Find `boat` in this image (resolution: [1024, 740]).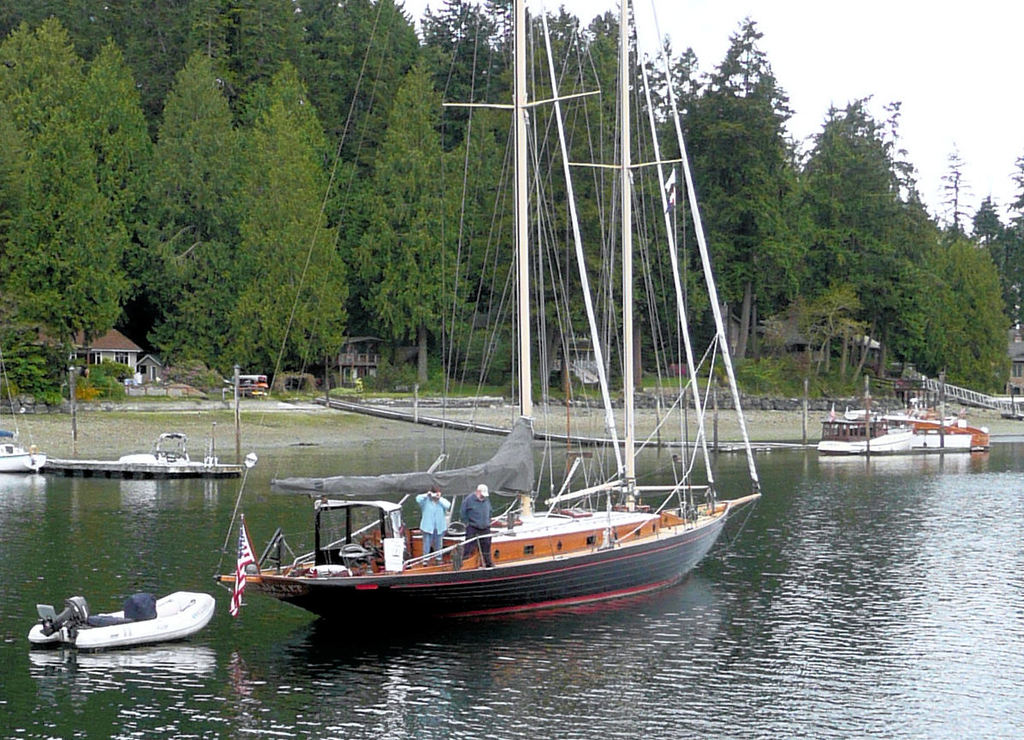
0 354 48 470.
